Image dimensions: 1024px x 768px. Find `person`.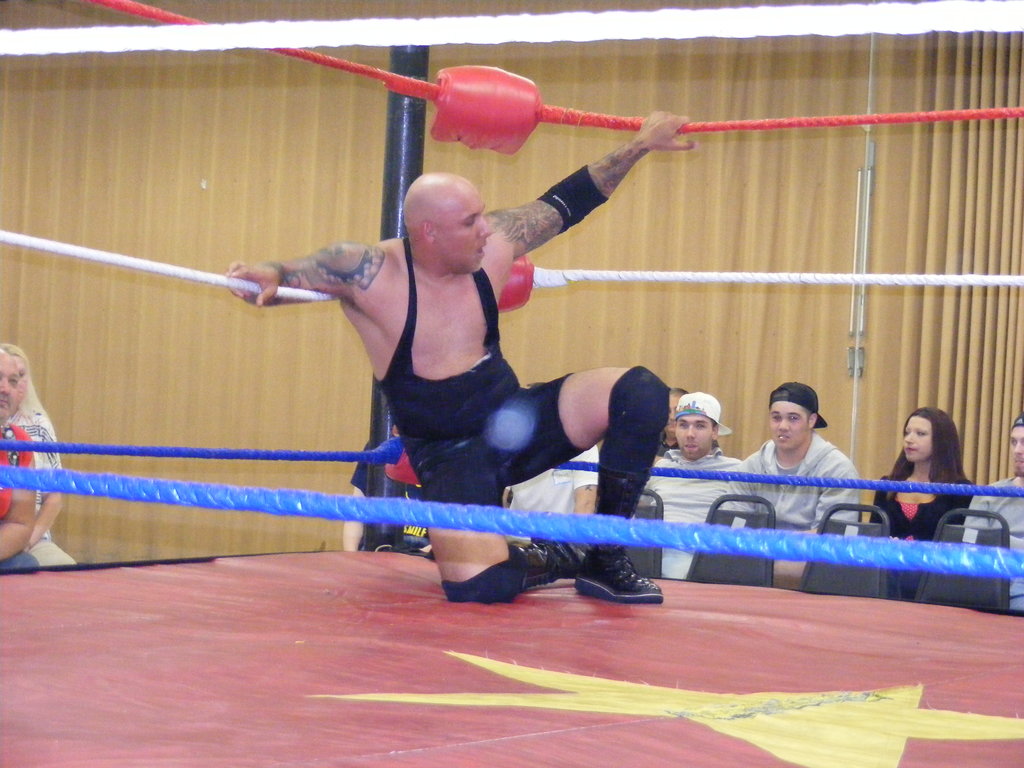
[0, 343, 72, 569].
